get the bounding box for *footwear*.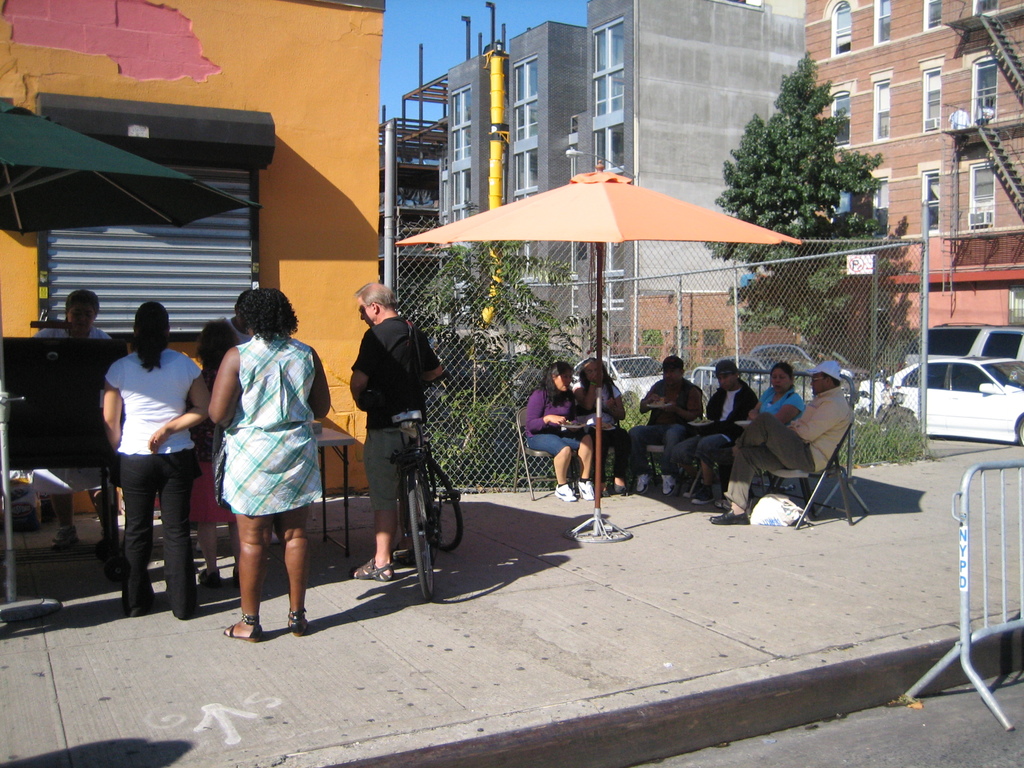
crop(614, 483, 629, 492).
